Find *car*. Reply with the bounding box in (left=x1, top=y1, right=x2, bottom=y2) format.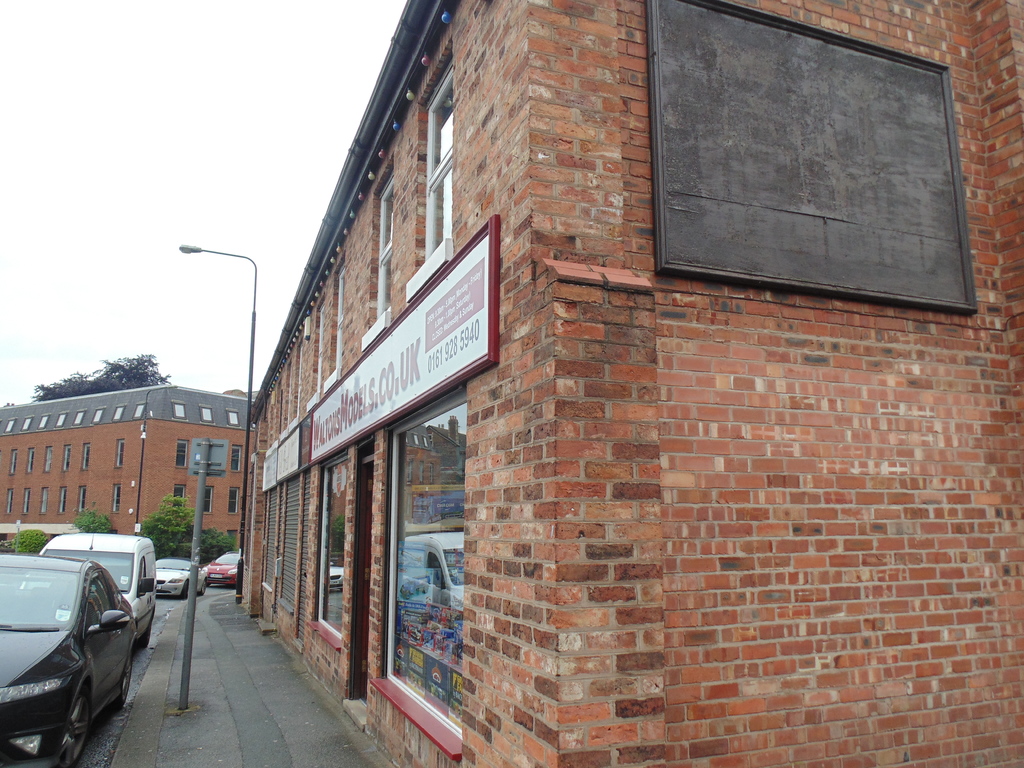
(left=207, top=543, right=241, bottom=595).
